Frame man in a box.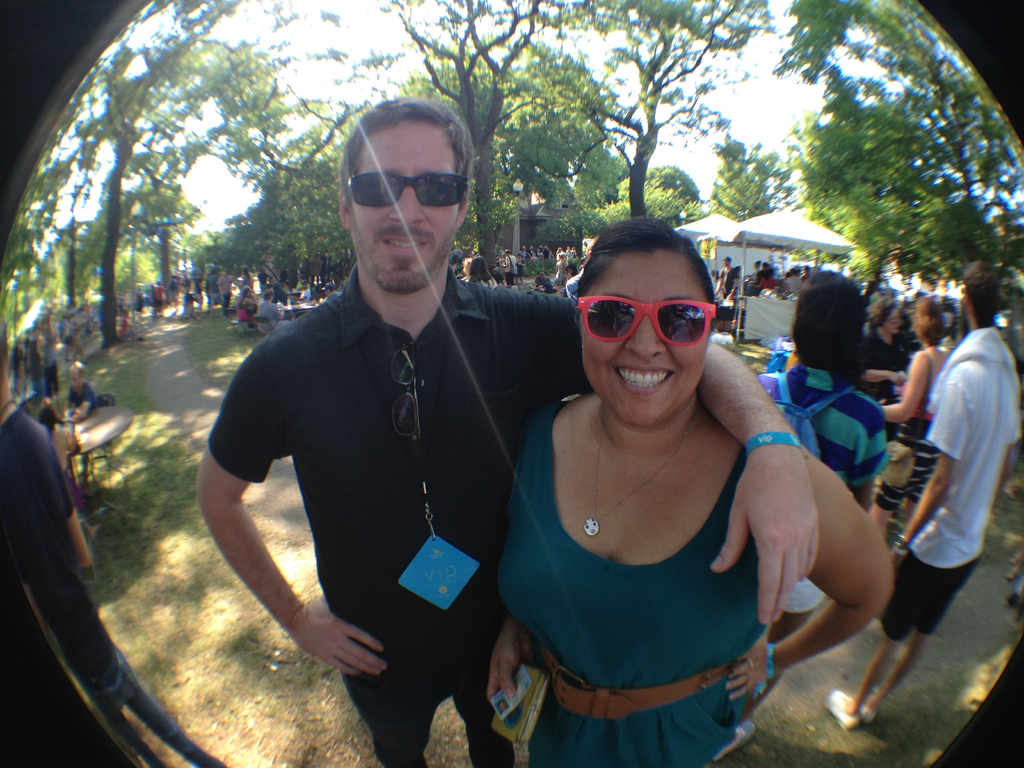
63 380 100 412.
